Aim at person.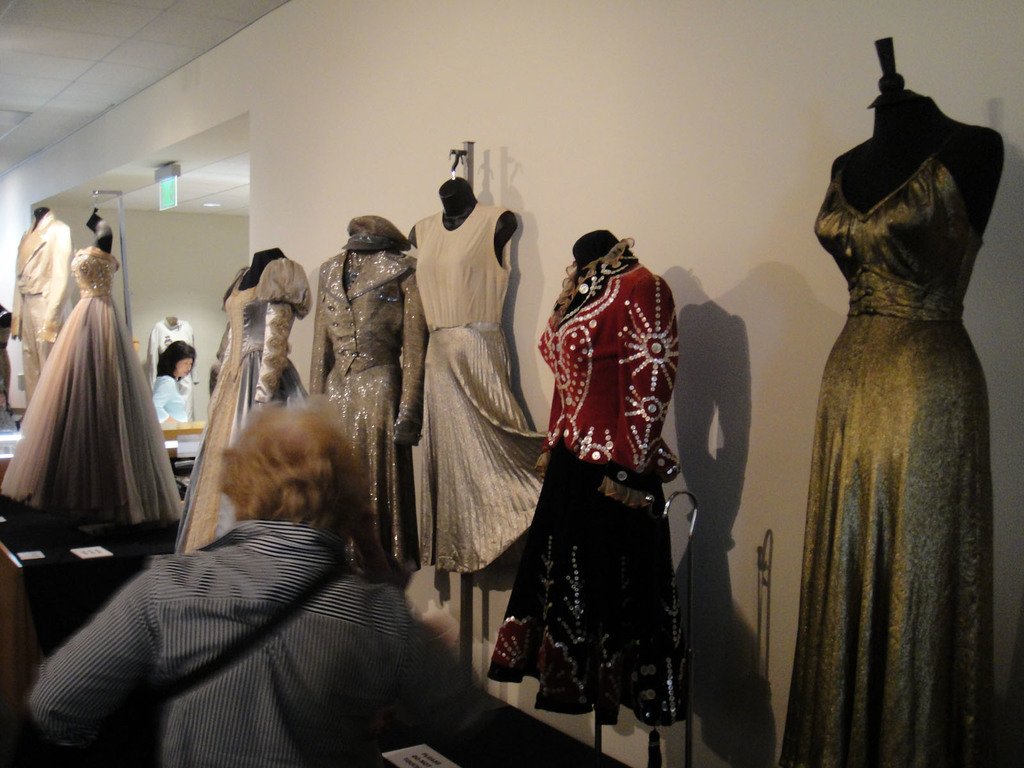
Aimed at bbox(0, 401, 492, 767).
